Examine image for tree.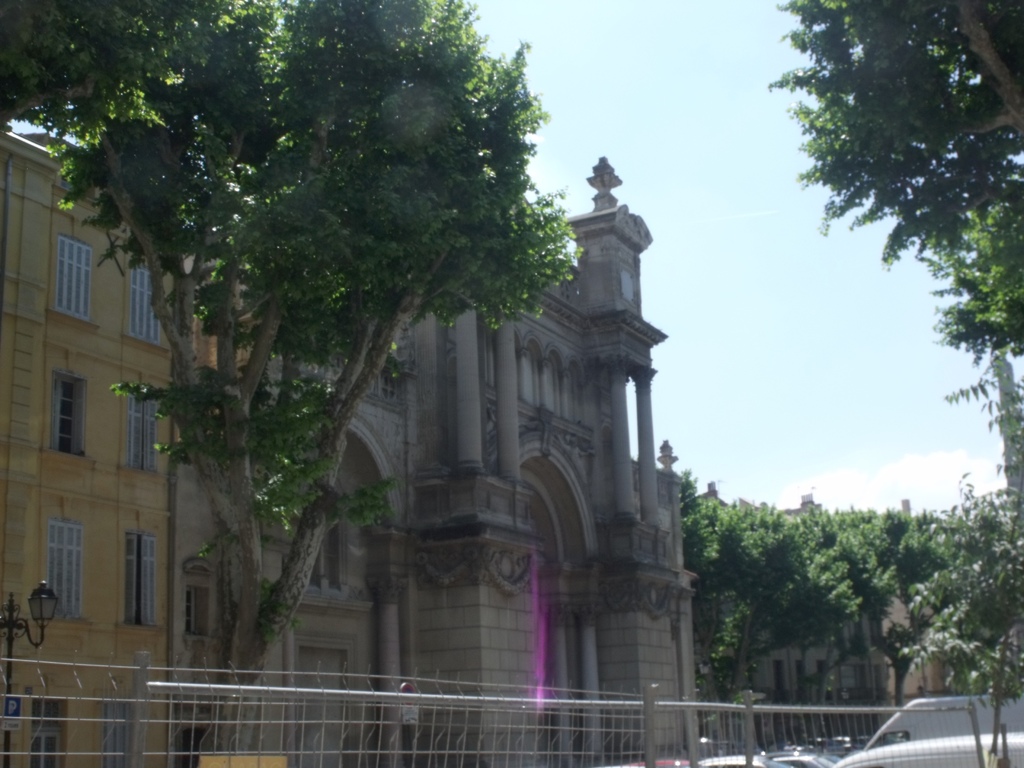
Examination result: 40/0/710/698.
